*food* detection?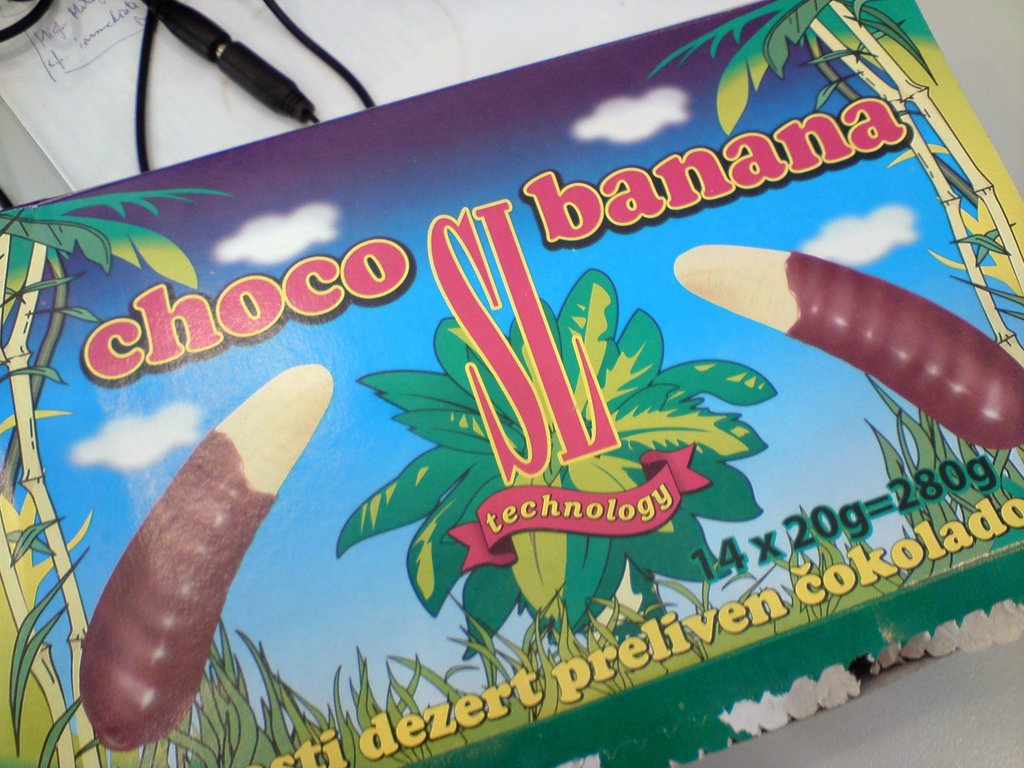
bbox(668, 249, 1023, 456)
